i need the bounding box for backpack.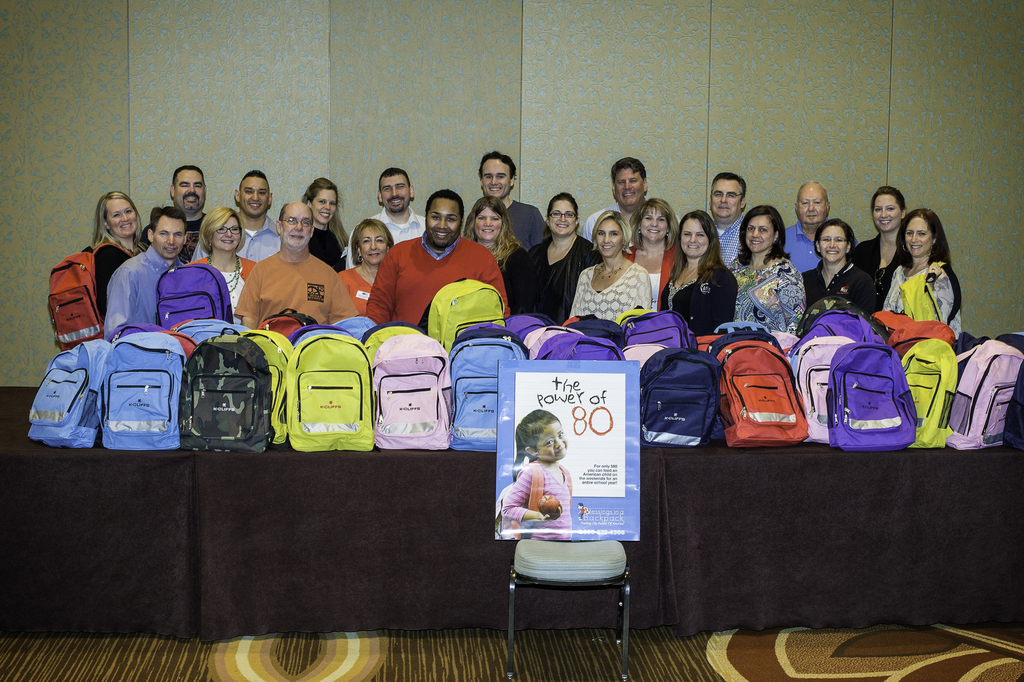
Here it is: bbox=(287, 330, 374, 457).
